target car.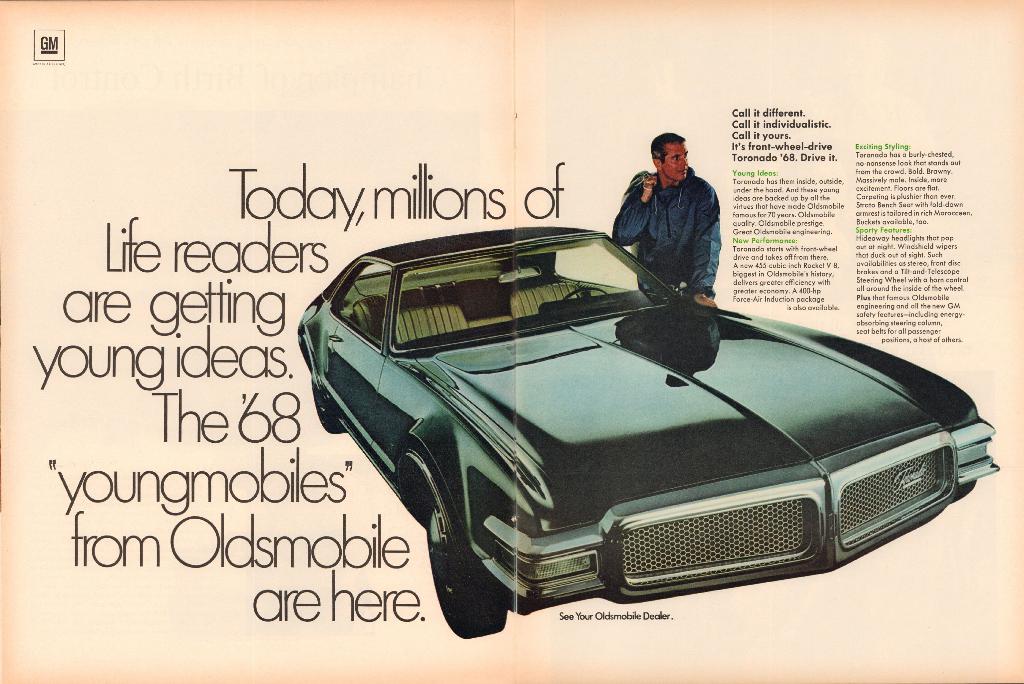
Target region: box(296, 226, 1000, 639).
